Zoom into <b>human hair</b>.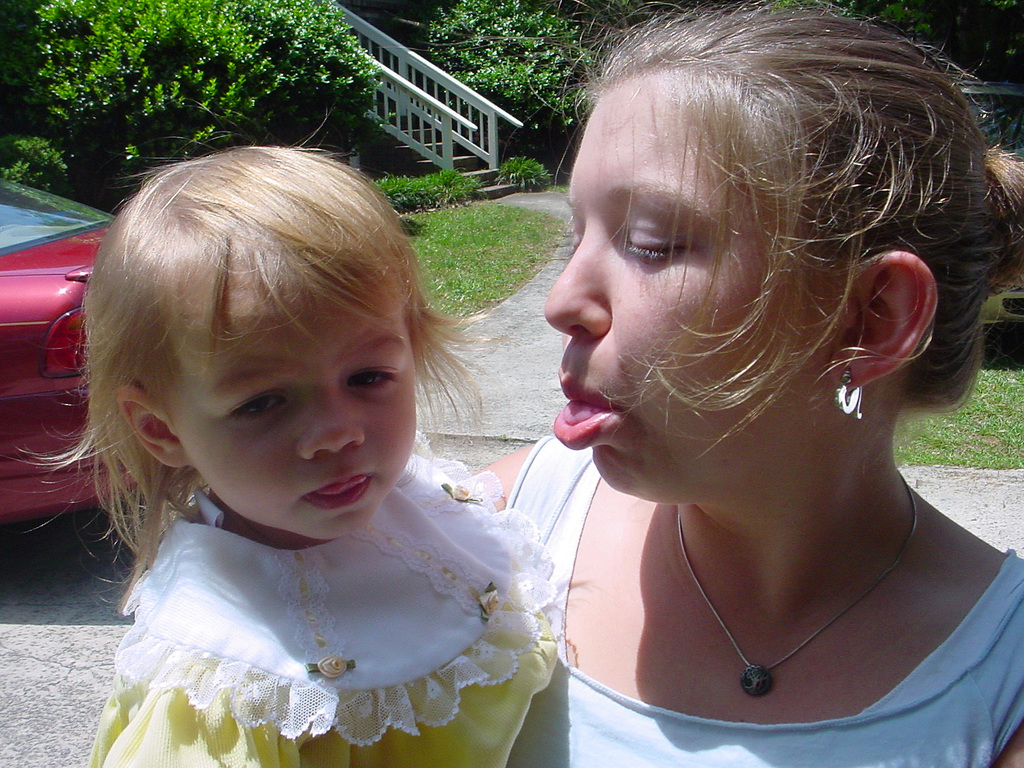
Zoom target: 422,0,1023,477.
